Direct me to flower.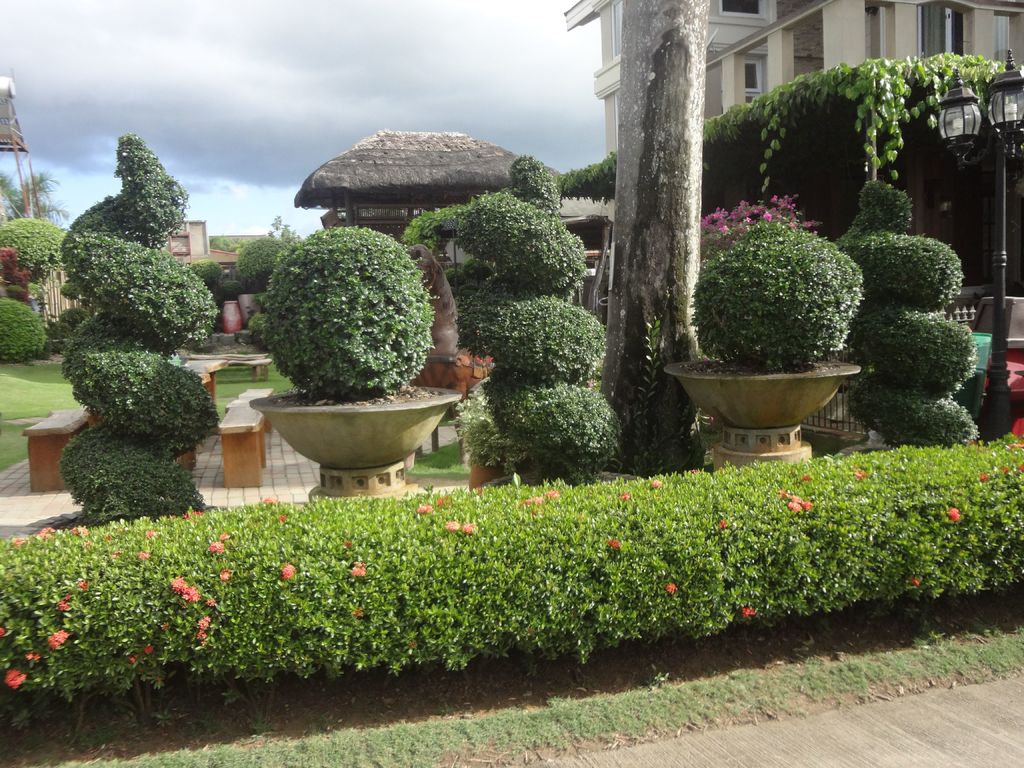
Direction: crop(980, 472, 989, 484).
